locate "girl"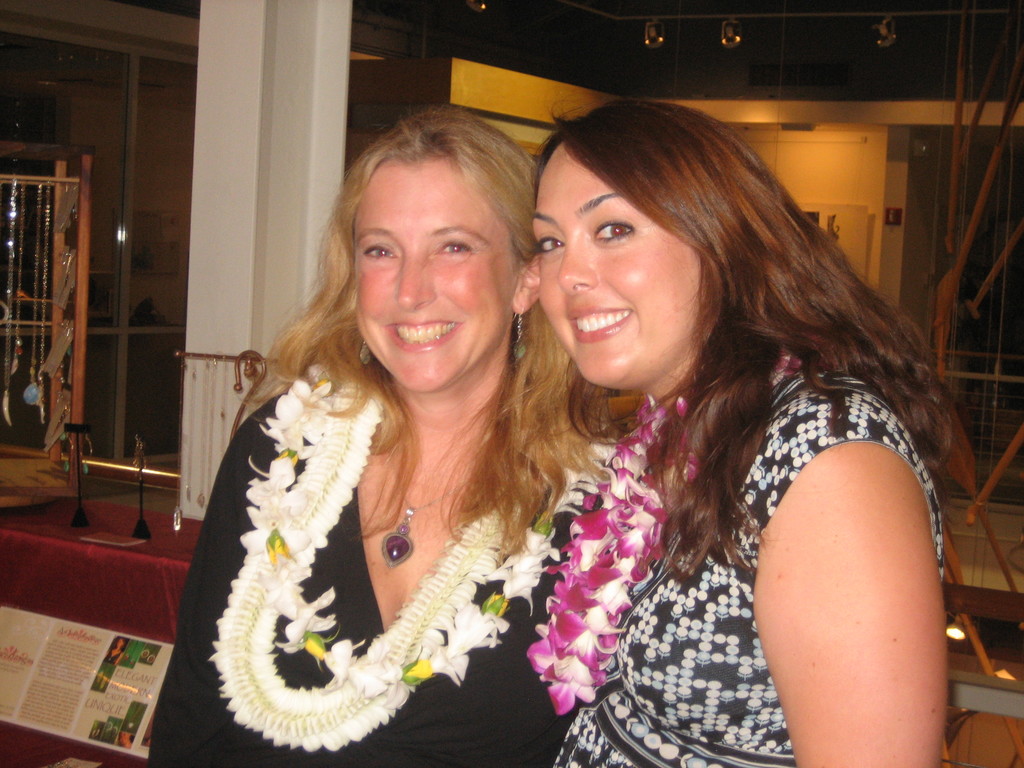
136, 101, 582, 767
